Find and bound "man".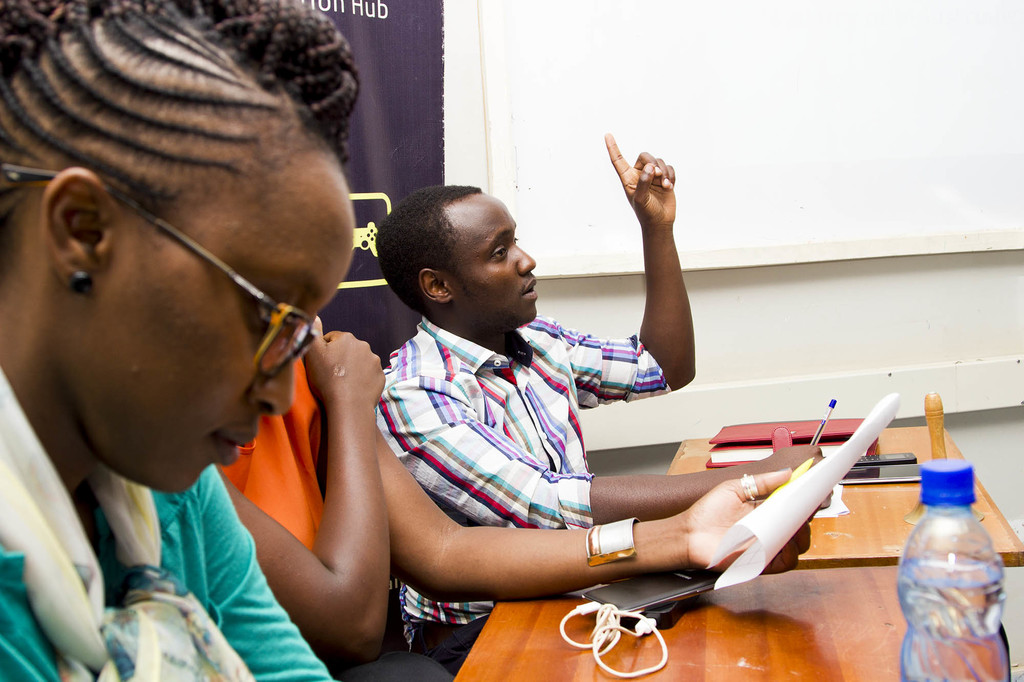
Bound: bbox(371, 134, 831, 670).
